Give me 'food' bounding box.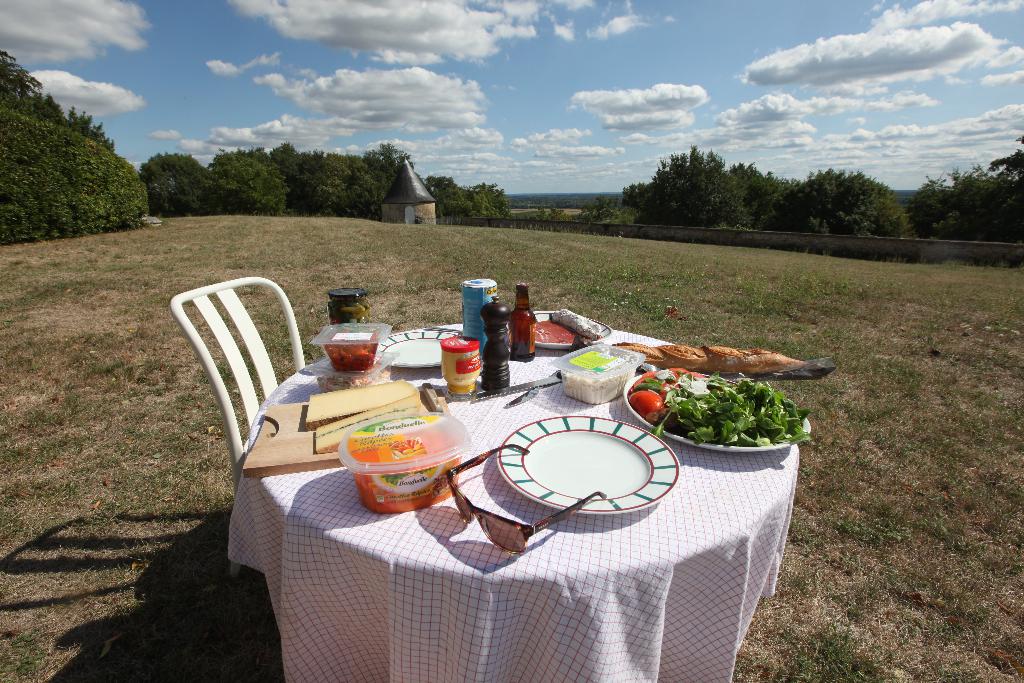
349/425/470/518.
